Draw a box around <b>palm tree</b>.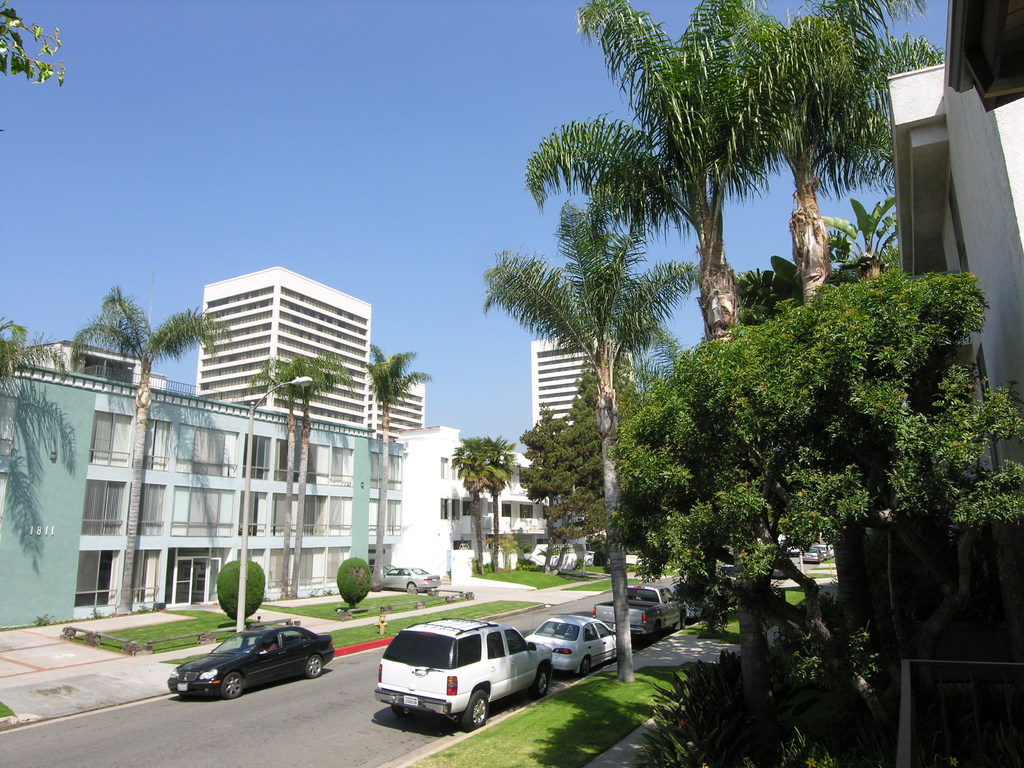
{"x1": 461, "y1": 215, "x2": 723, "y2": 323}.
